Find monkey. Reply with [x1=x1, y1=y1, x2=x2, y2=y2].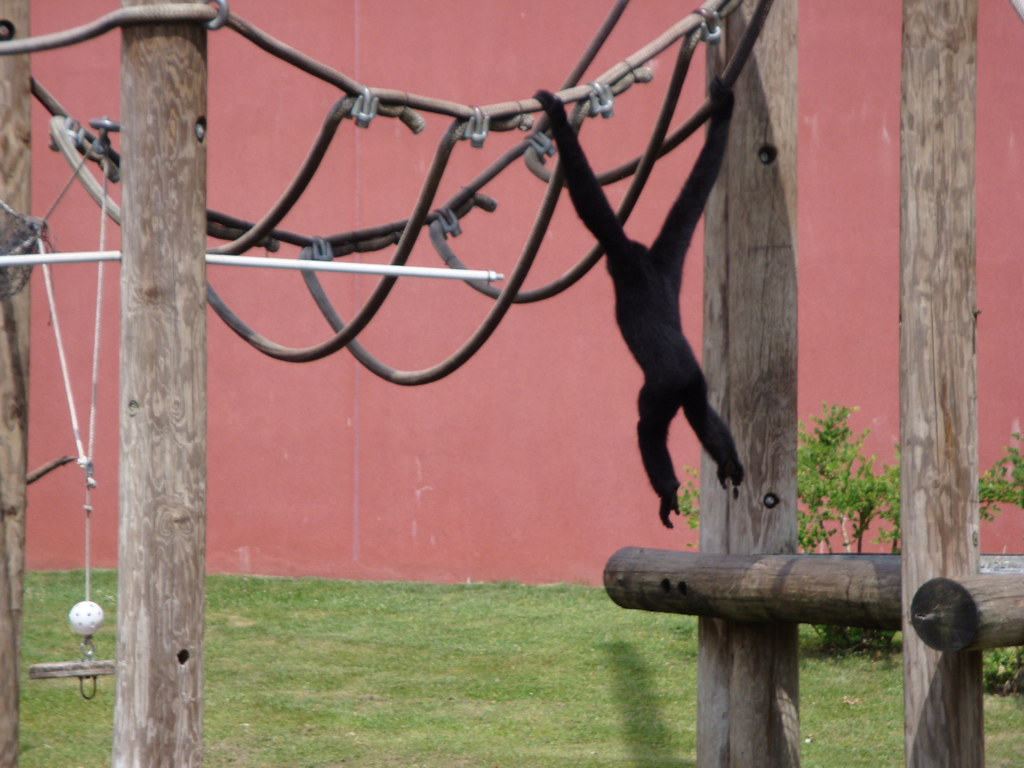
[x1=533, y1=91, x2=737, y2=524].
